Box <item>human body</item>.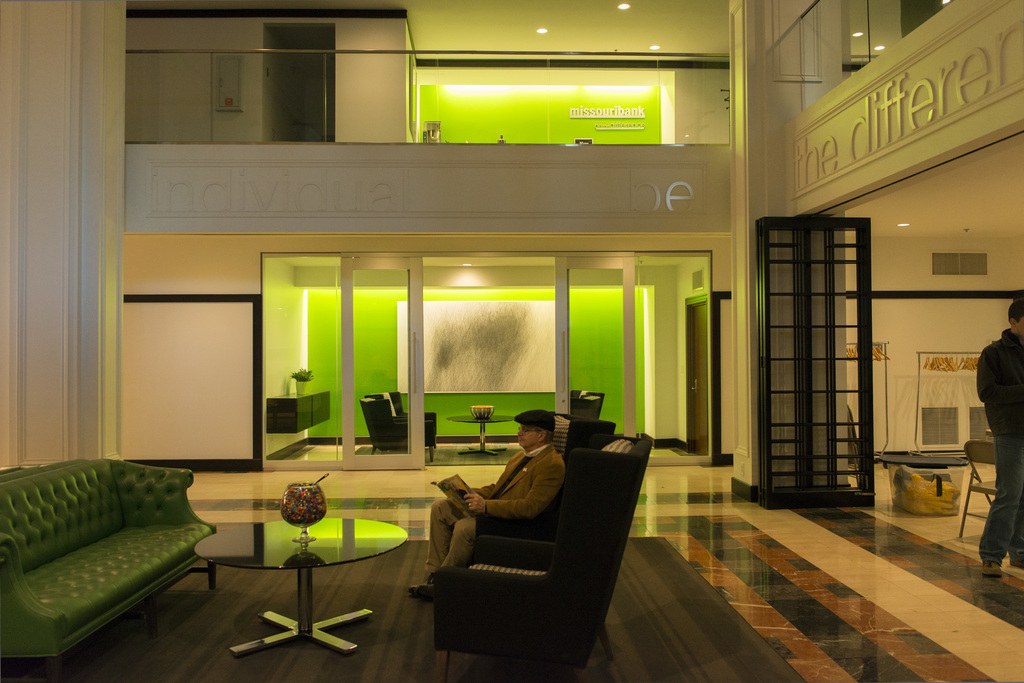
bbox(404, 441, 564, 599).
